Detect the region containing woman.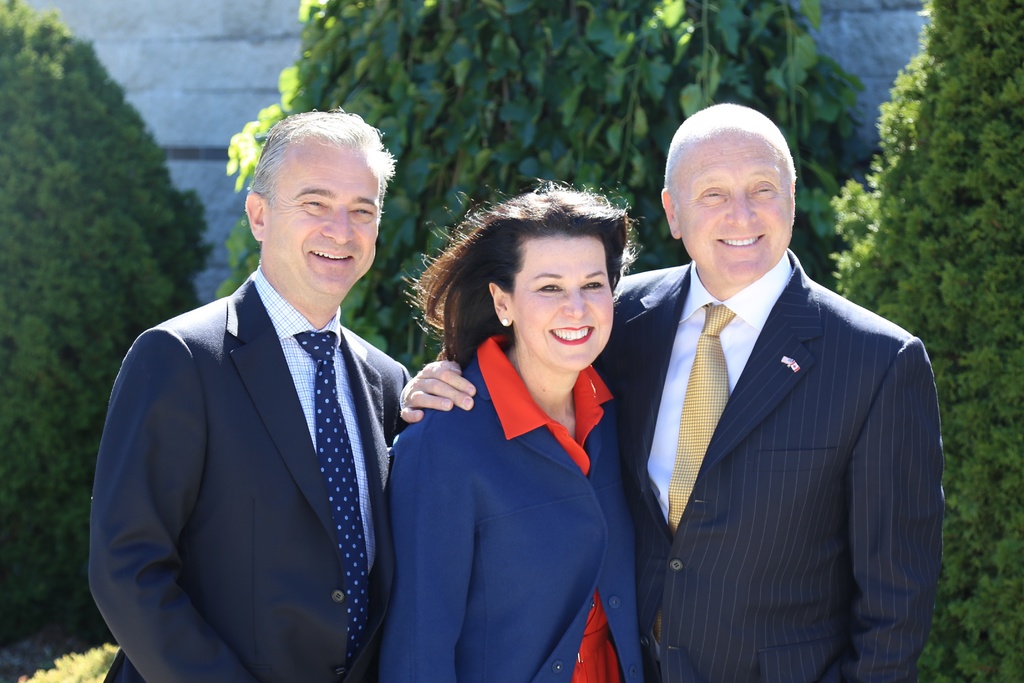
x1=373 y1=193 x2=664 y2=671.
